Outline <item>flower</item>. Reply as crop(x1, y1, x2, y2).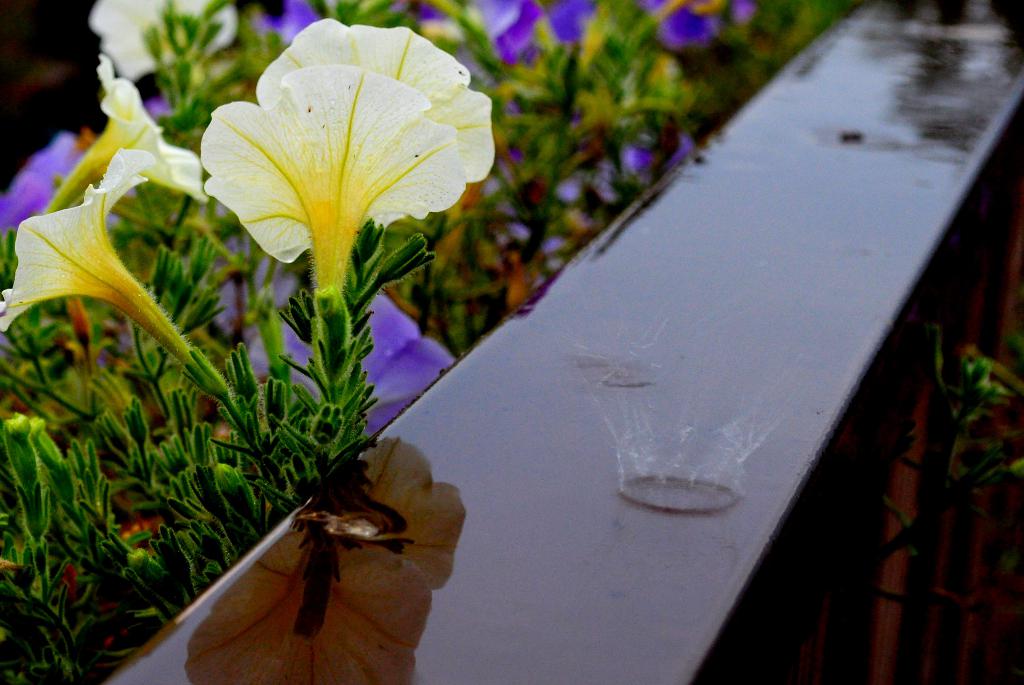
crop(648, 0, 735, 43).
